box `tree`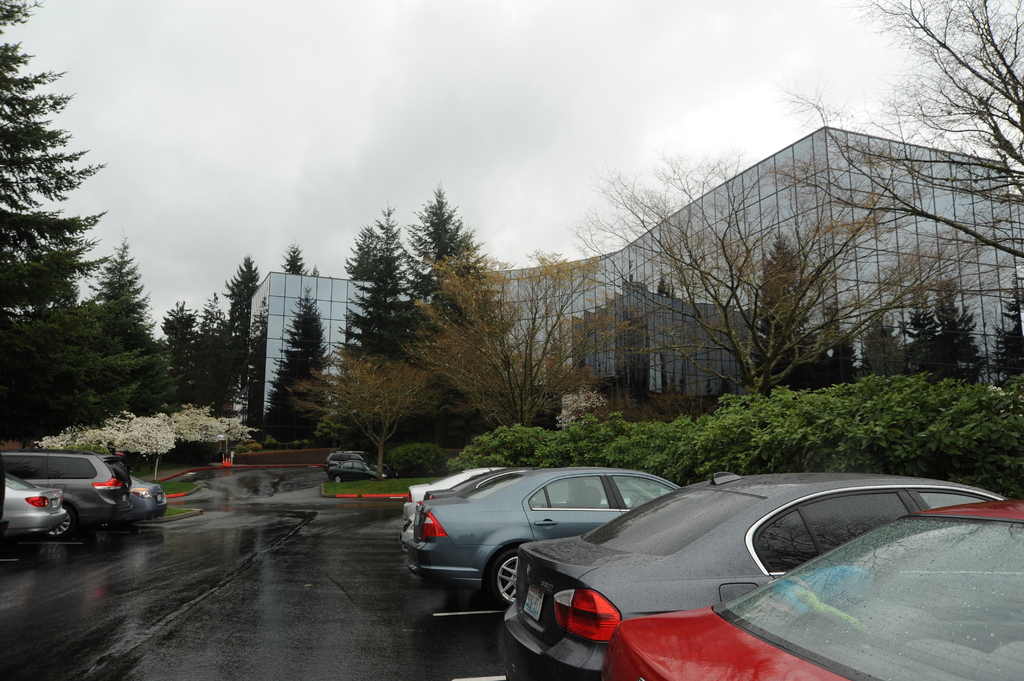
BBox(345, 207, 420, 399)
